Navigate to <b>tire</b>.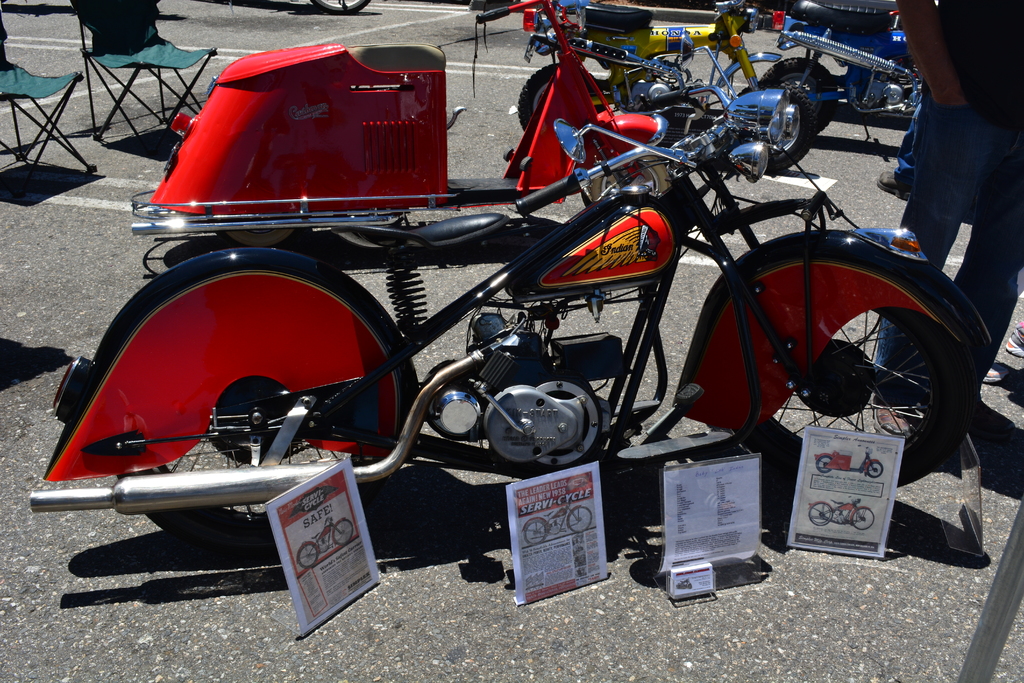
Navigation target: [817,457,832,472].
